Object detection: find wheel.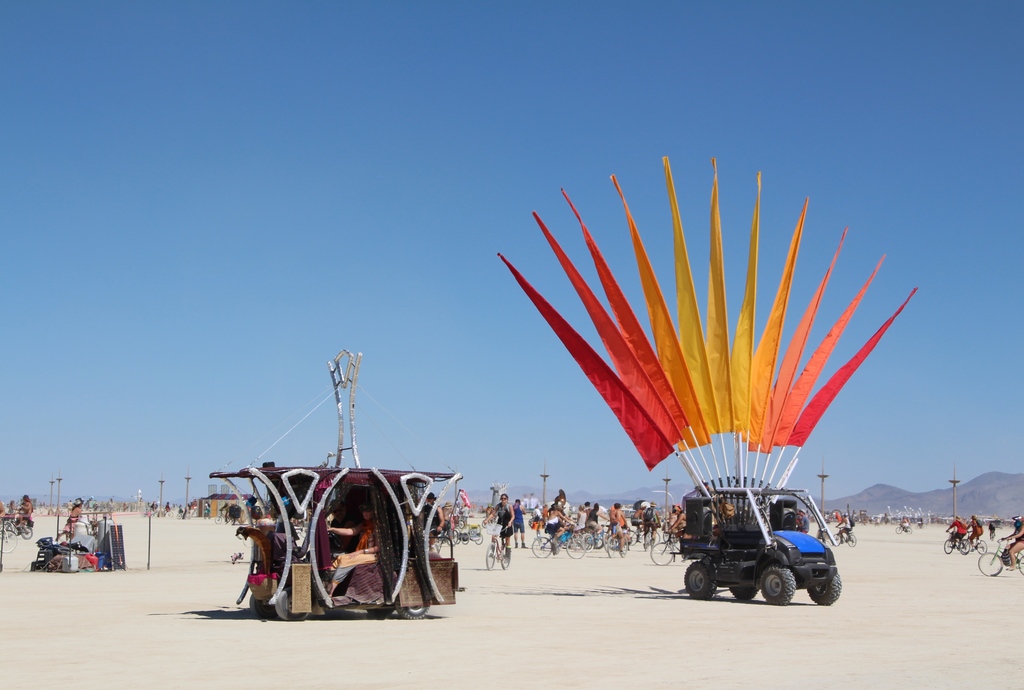
x1=299 y1=521 x2=310 y2=538.
